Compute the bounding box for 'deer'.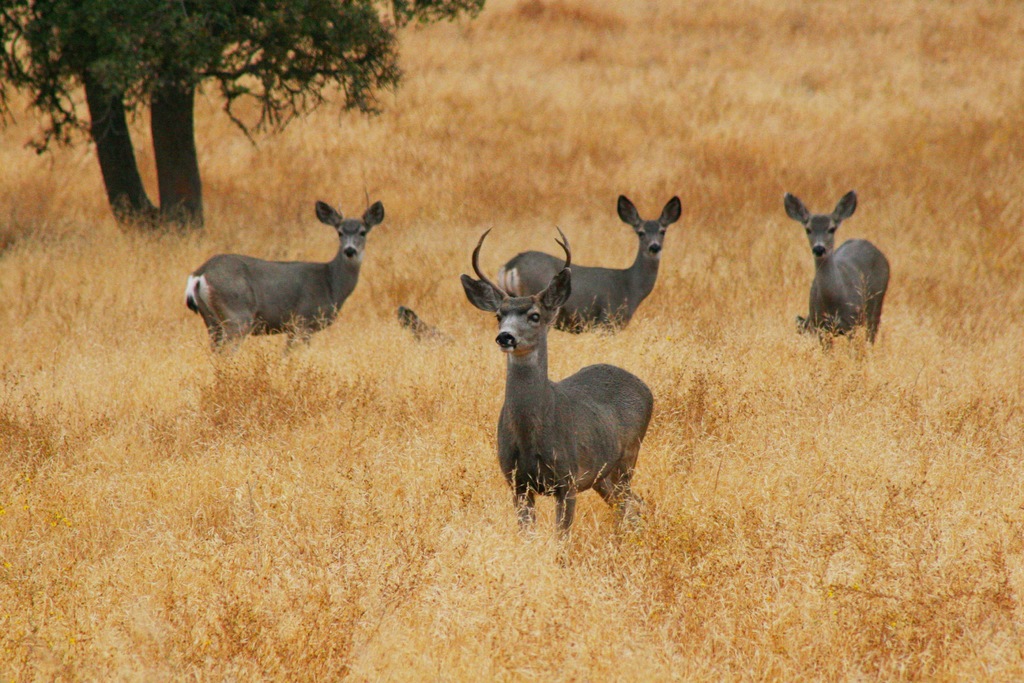
bbox=[184, 201, 385, 350].
